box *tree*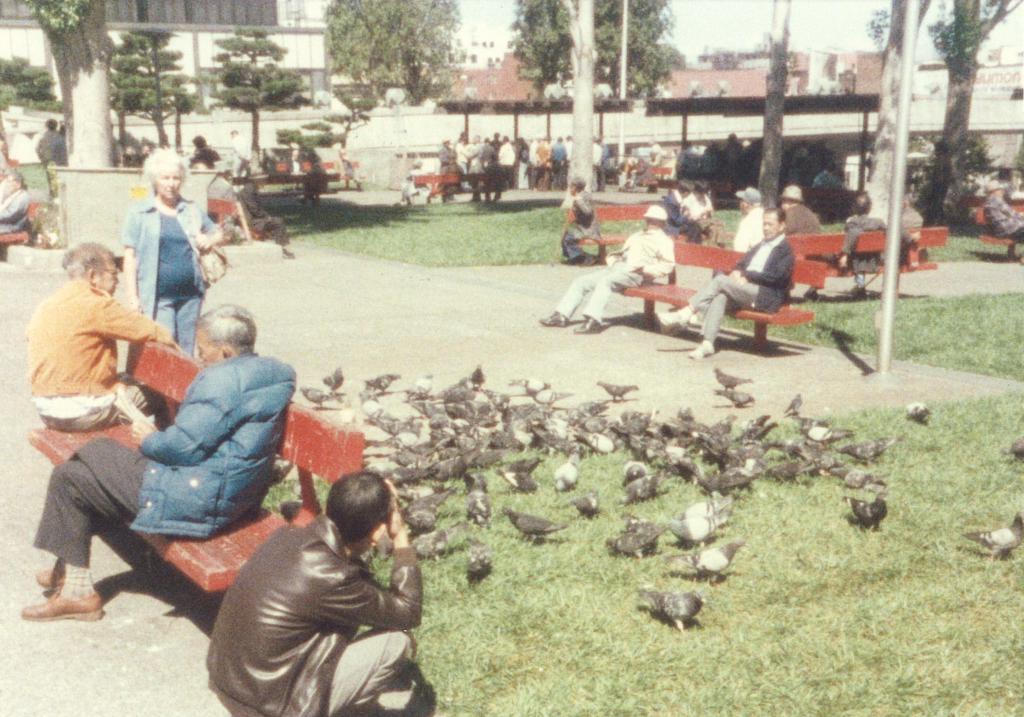
[760,1,795,207]
